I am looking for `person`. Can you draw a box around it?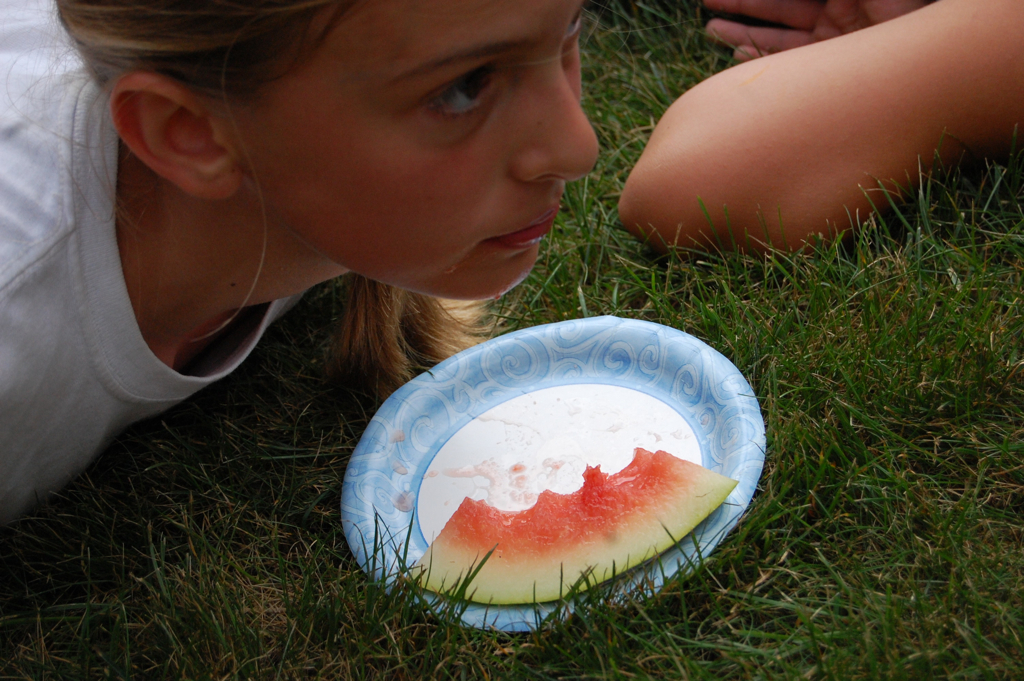
Sure, the bounding box is pyautogui.locateOnScreen(8, 0, 674, 567).
